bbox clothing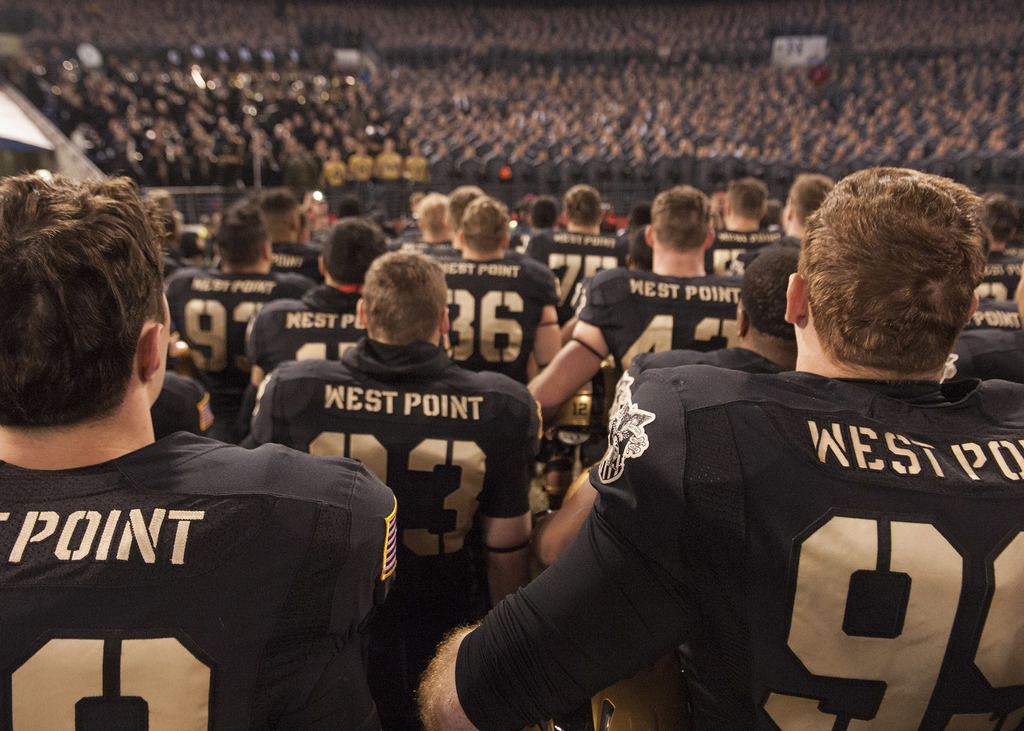
BBox(578, 252, 756, 460)
